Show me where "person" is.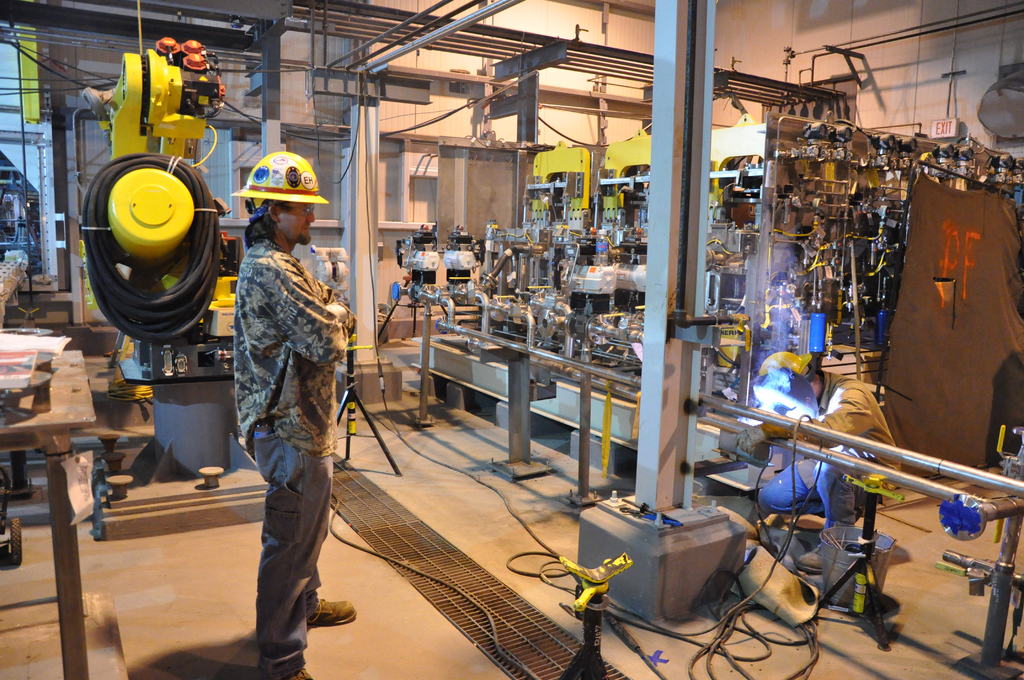
"person" is at locate(736, 350, 897, 530).
